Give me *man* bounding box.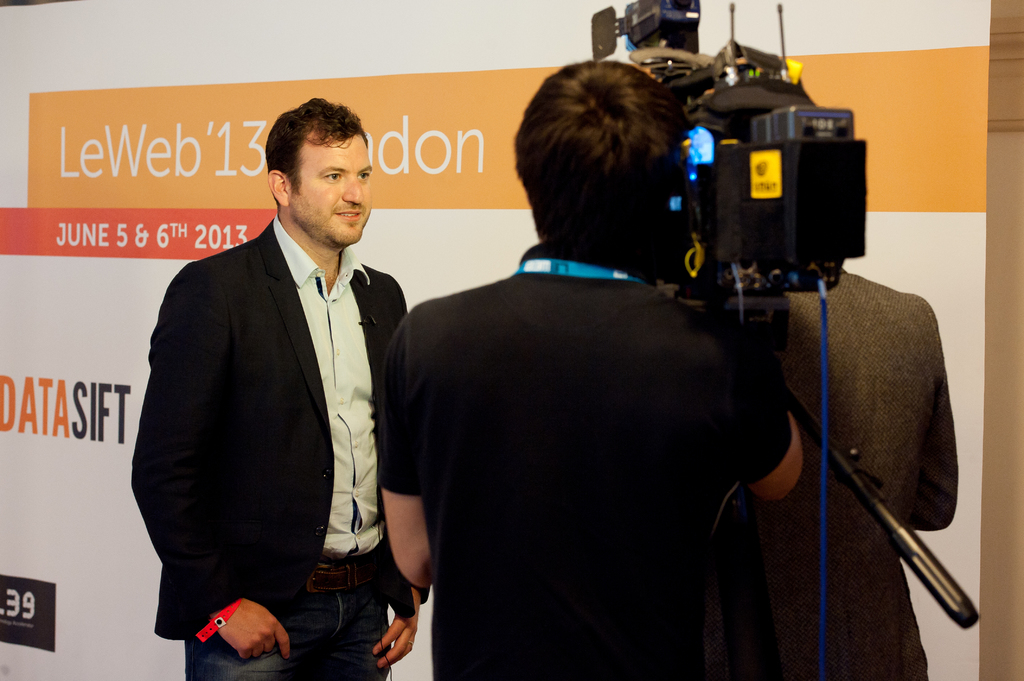
[372, 65, 801, 680].
